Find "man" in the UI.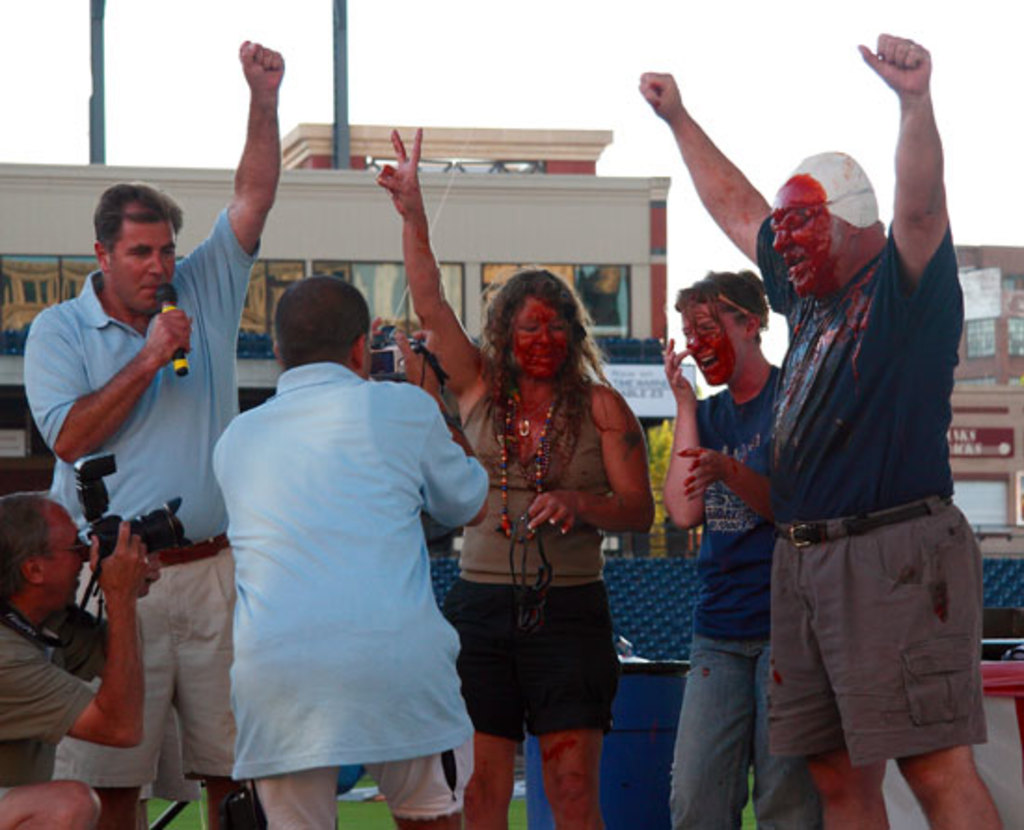
UI element at bbox=(646, 266, 782, 828).
